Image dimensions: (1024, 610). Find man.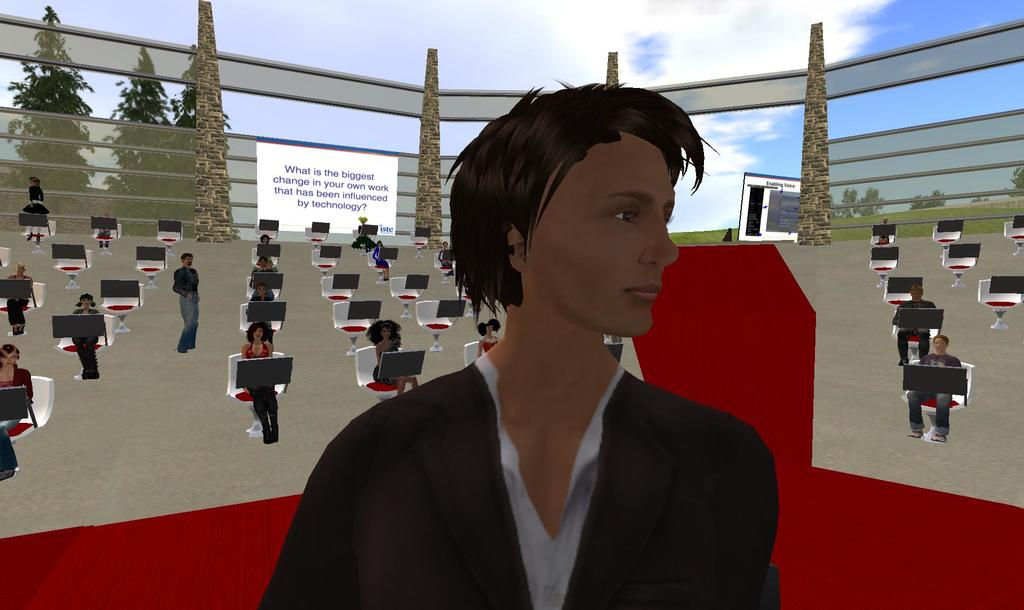
x1=908 y1=335 x2=963 y2=442.
